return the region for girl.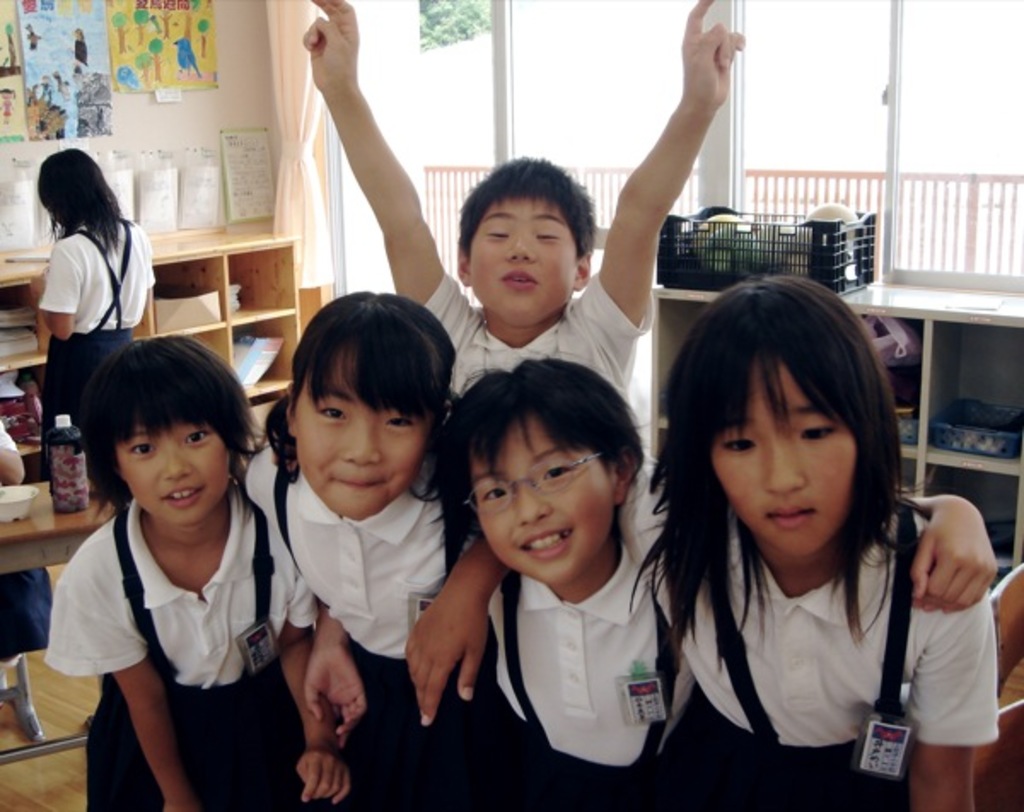
{"x1": 433, "y1": 353, "x2": 995, "y2": 810}.
